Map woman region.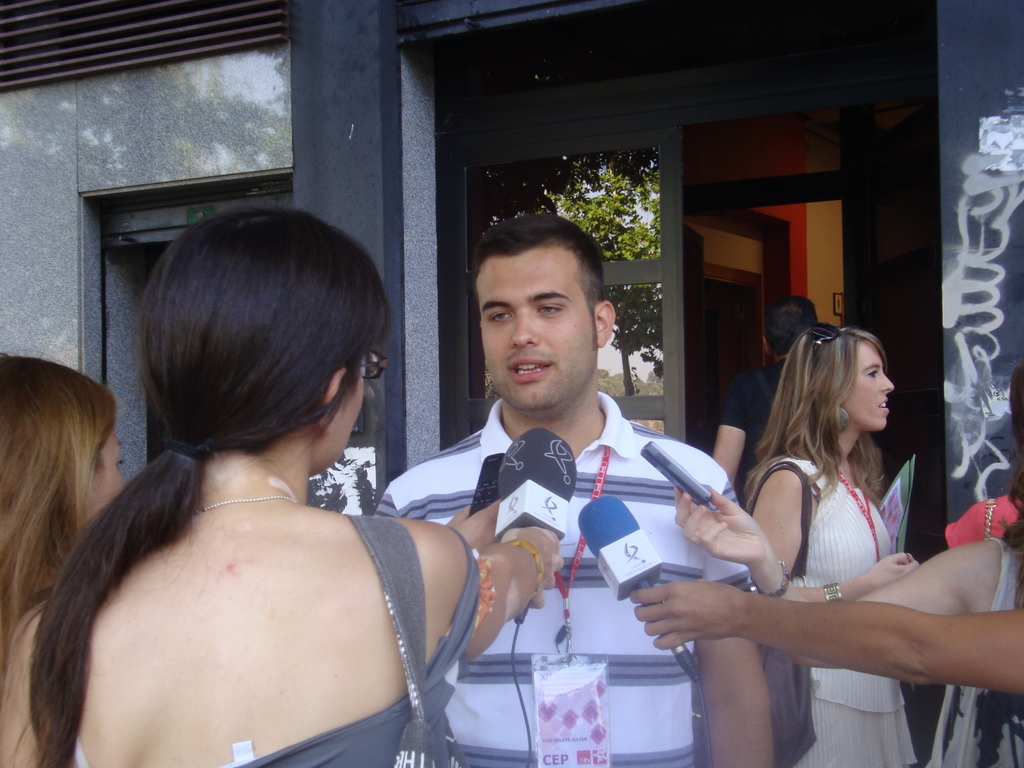
Mapped to [678, 367, 1023, 767].
